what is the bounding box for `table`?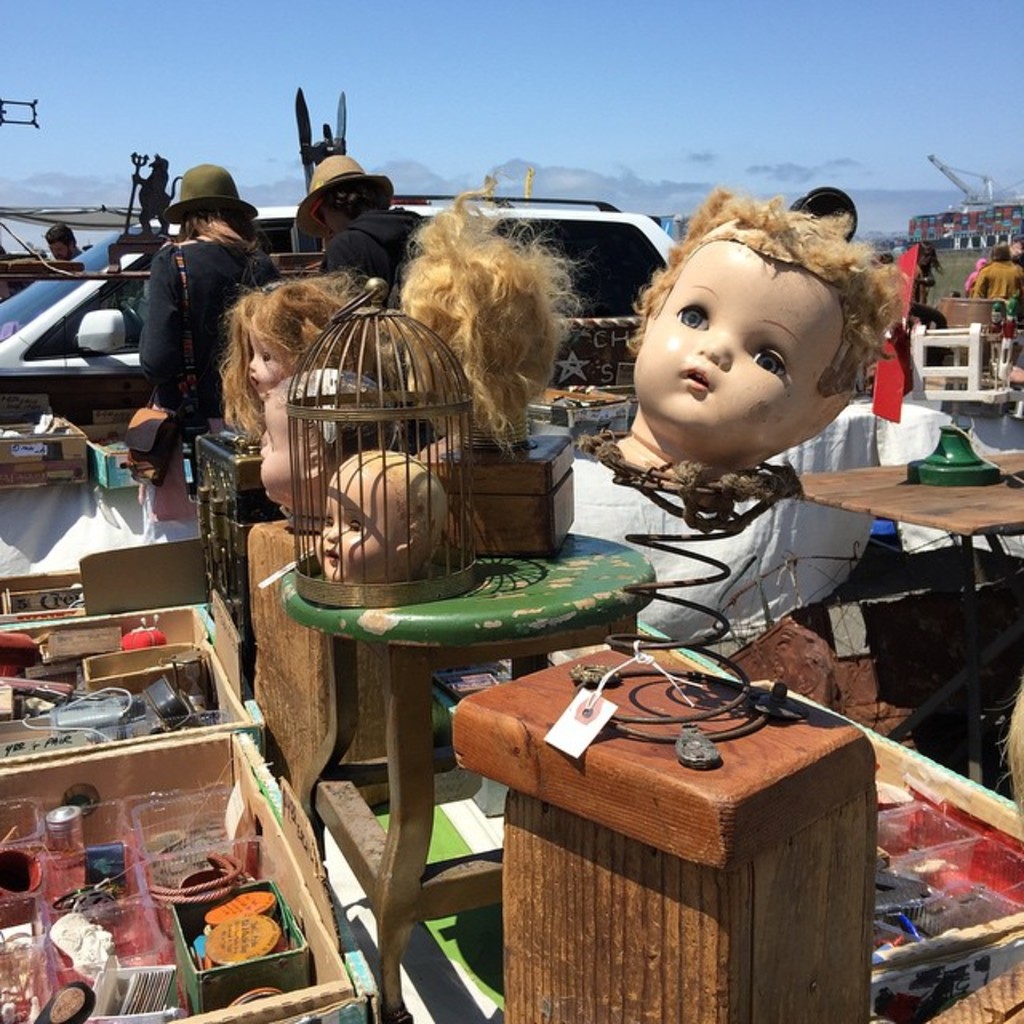
445:595:899:1013.
